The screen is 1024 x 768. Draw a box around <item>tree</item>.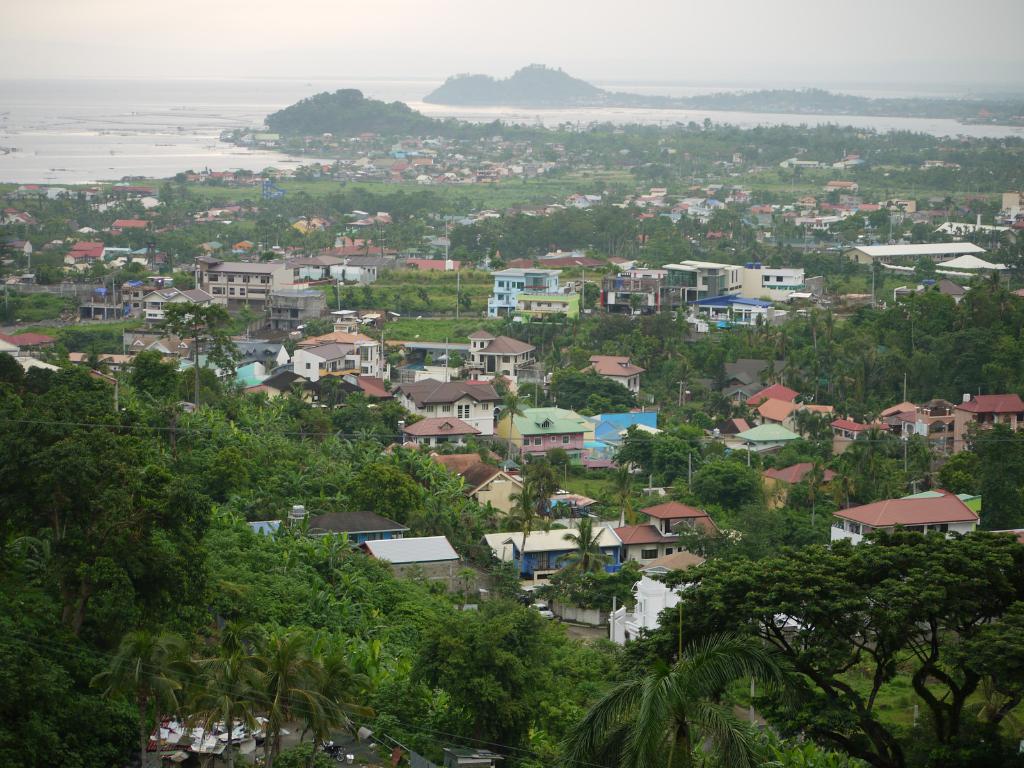
<region>912, 289, 967, 330</region>.
